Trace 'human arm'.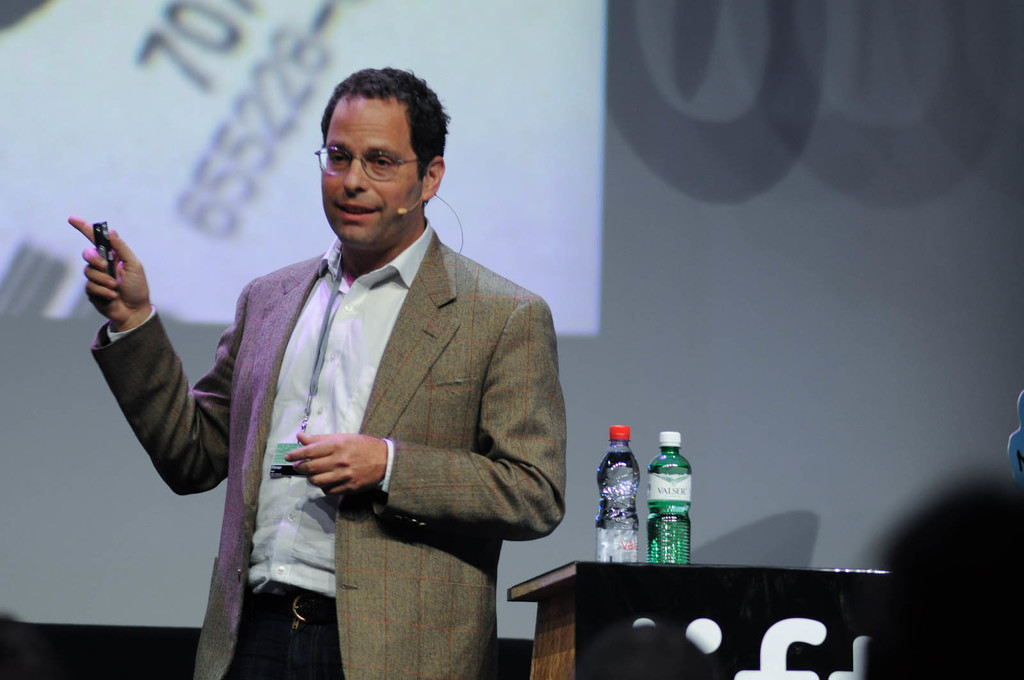
Traced to (x1=61, y1=226, x2=156, y2=450).
